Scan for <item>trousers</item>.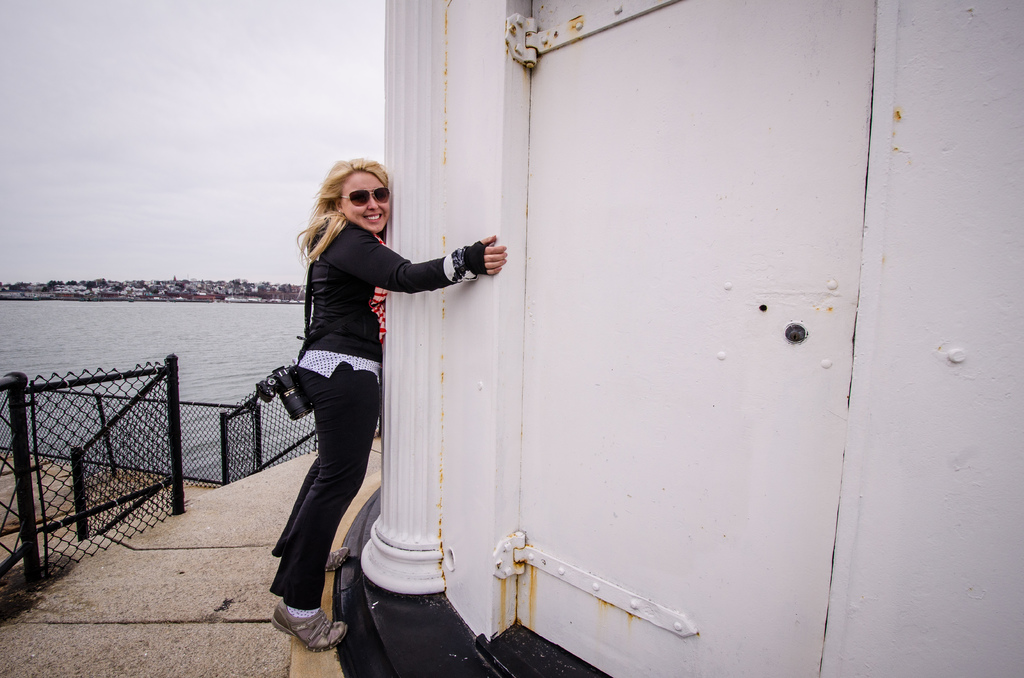
Scan result: 264/371/374/609.
